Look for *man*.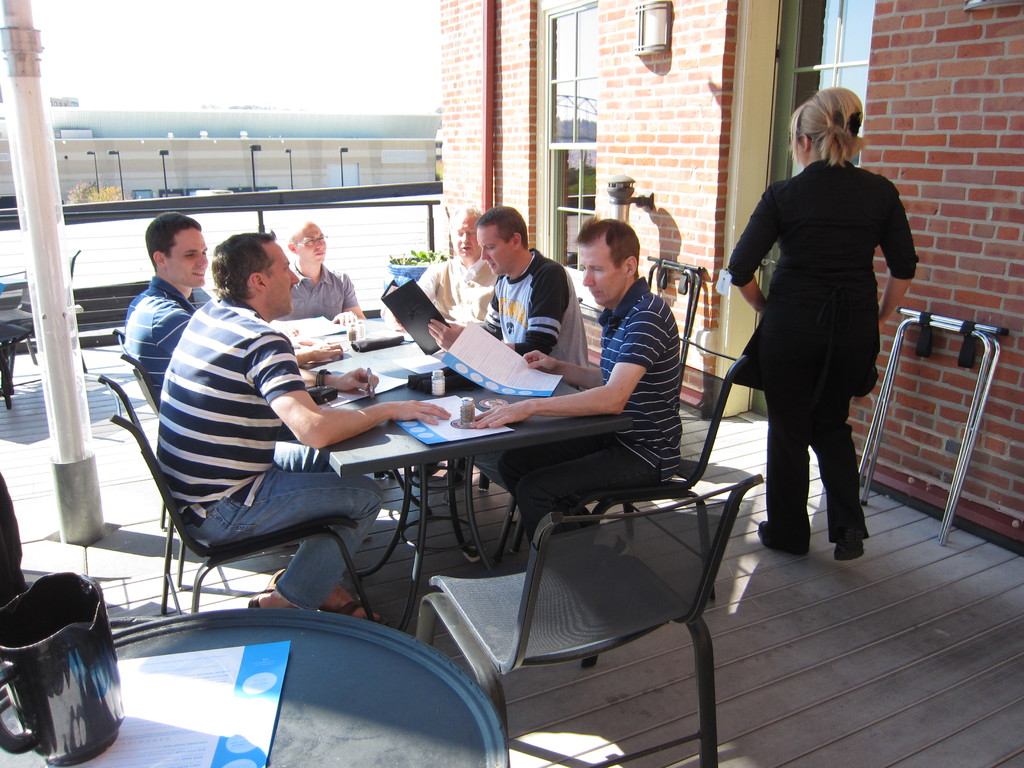
Found: l=438, t=204, r=594, b=393.
